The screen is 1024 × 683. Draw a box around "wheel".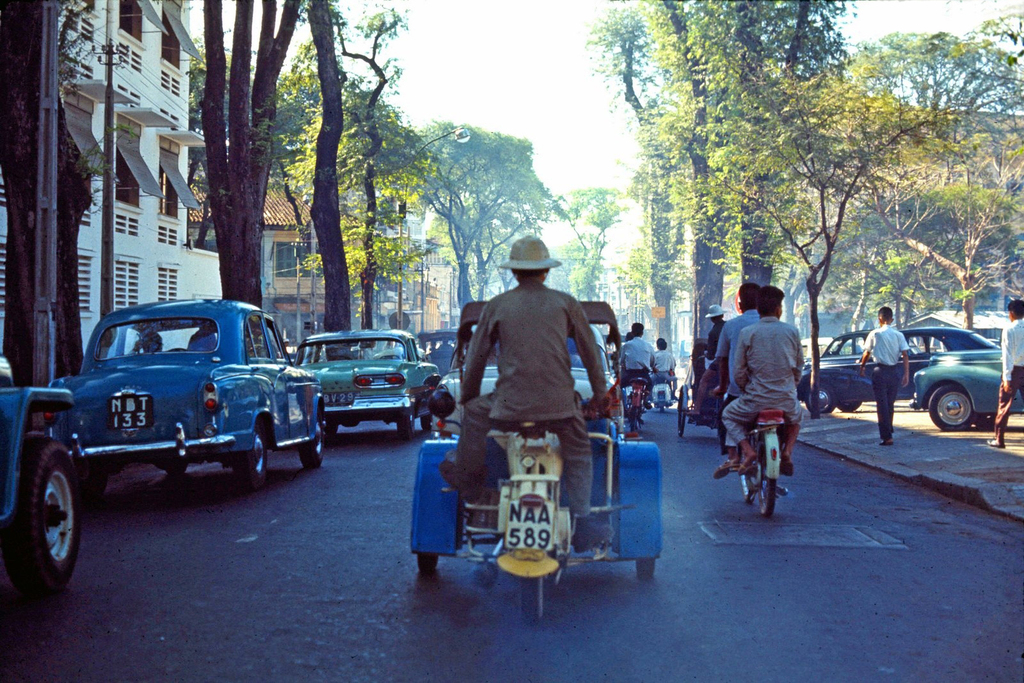
(761,438,775,516).
